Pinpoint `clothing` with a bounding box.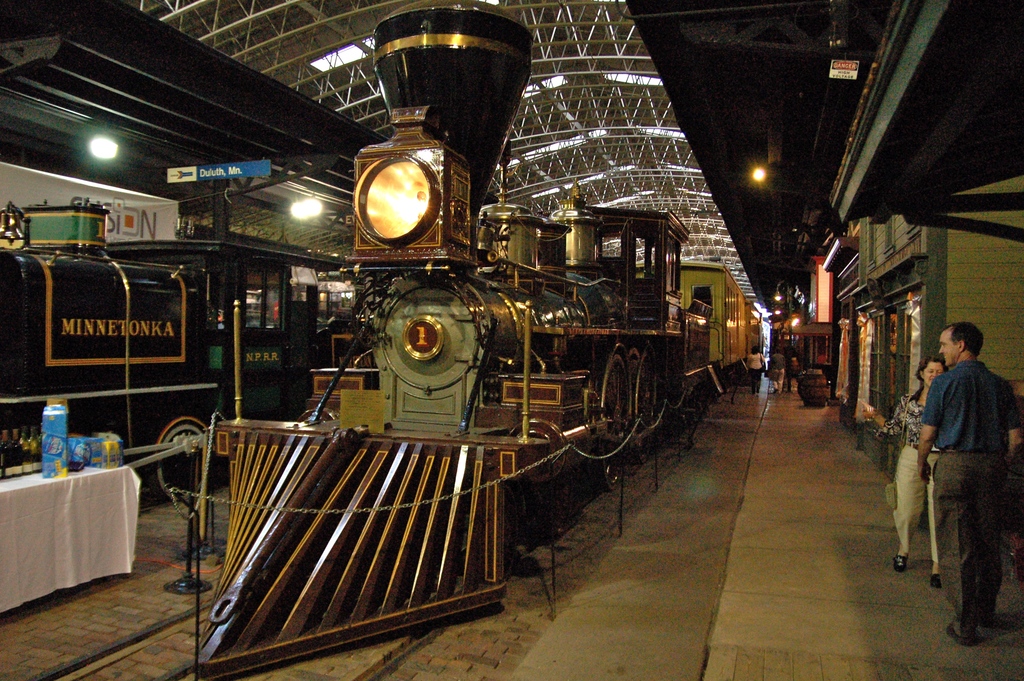
crop(909, 329, 1011, 608).
